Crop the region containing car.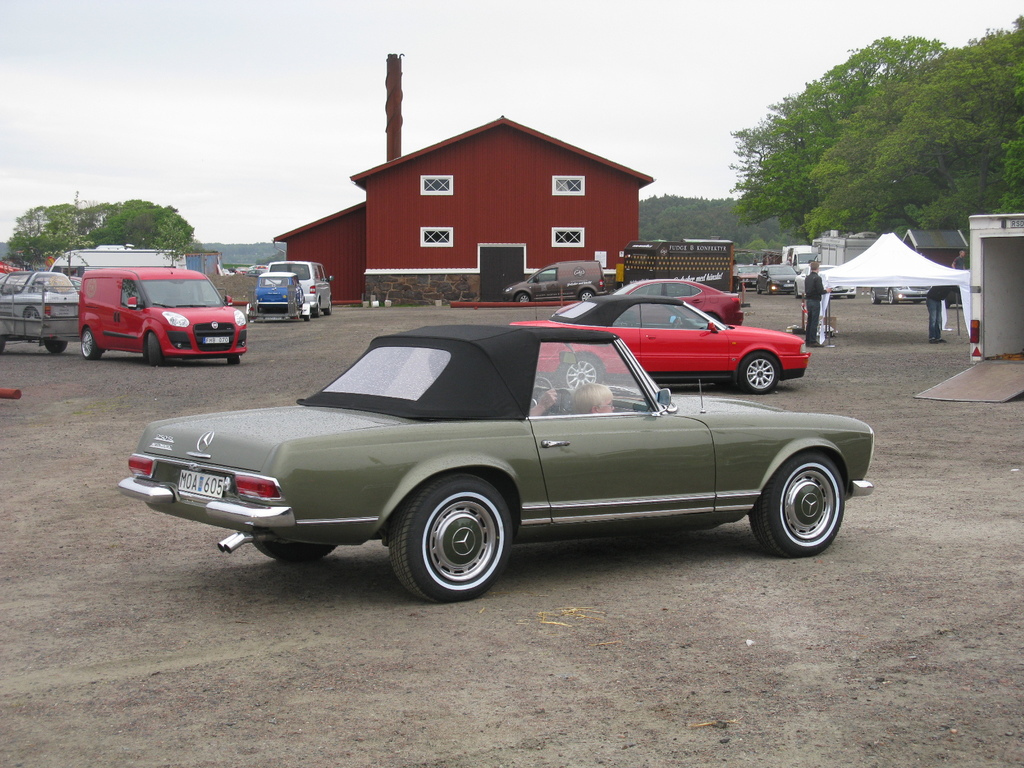
Crop region: box=[76, 262, 252, 365].
